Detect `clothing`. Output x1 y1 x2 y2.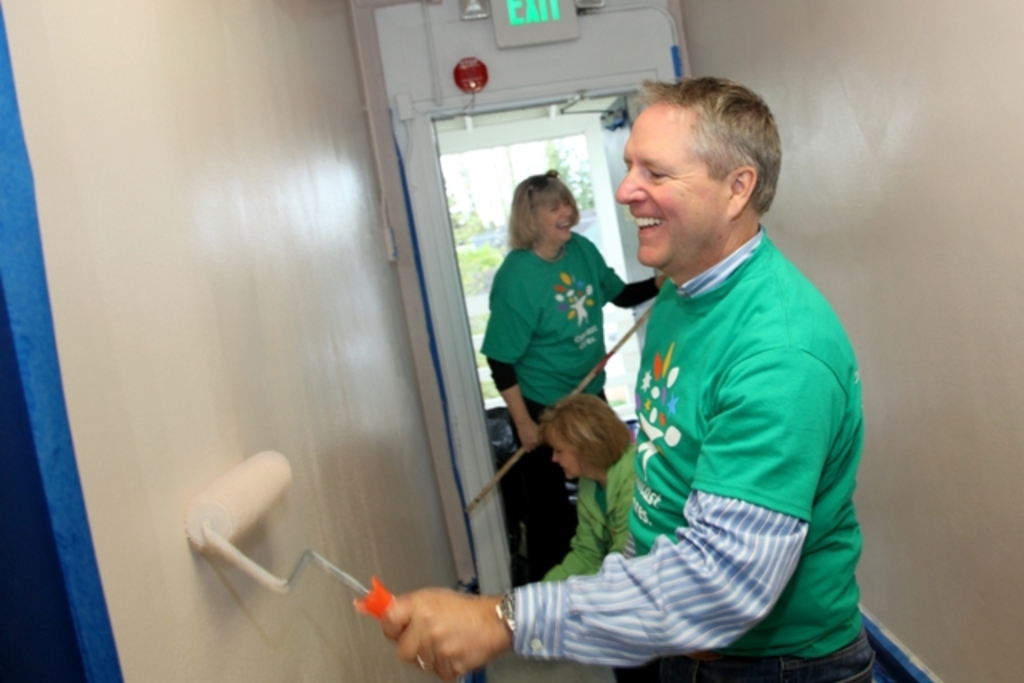
517 226 819 675.
